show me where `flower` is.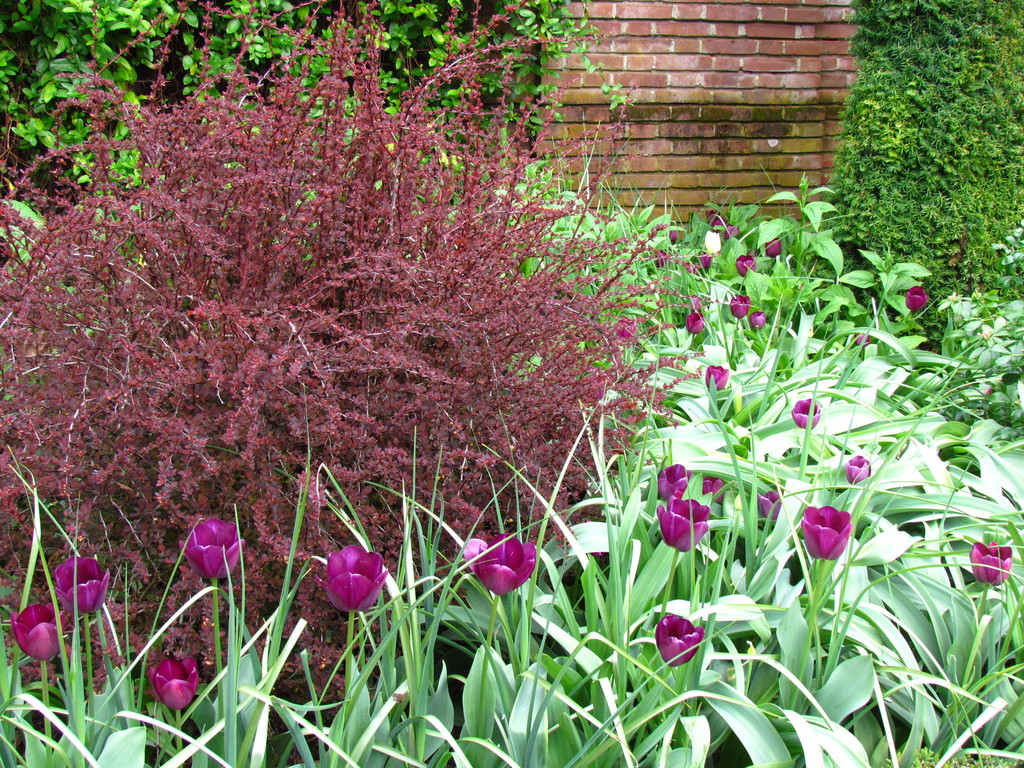
`flower` is at BBox(684, 288, 702, 314).
